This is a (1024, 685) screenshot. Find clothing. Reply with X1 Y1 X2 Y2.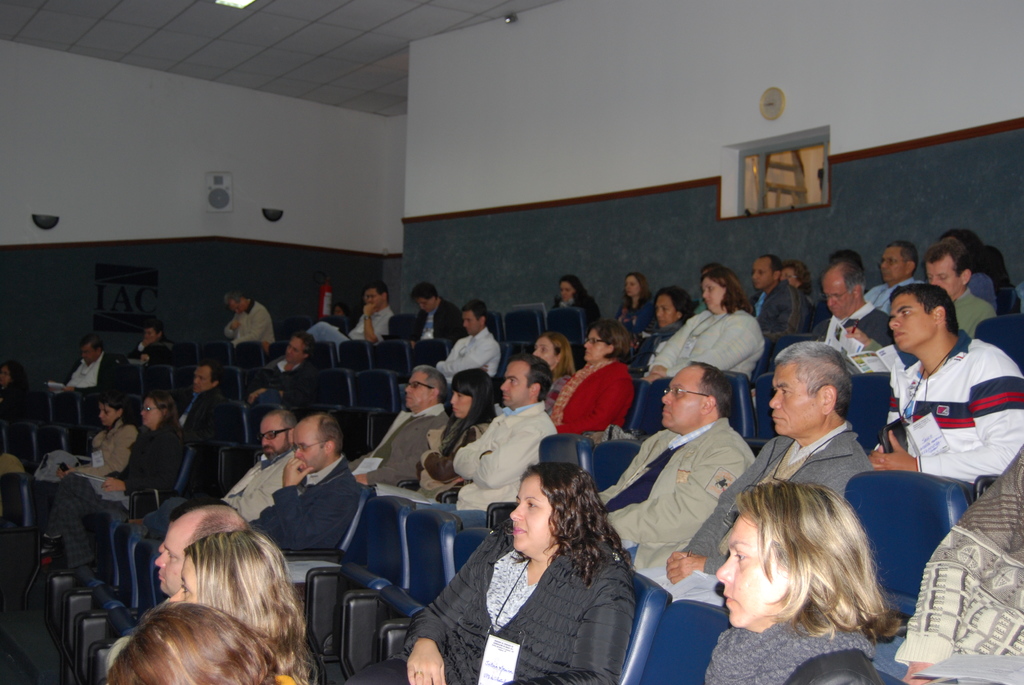
40 421 182 545.
